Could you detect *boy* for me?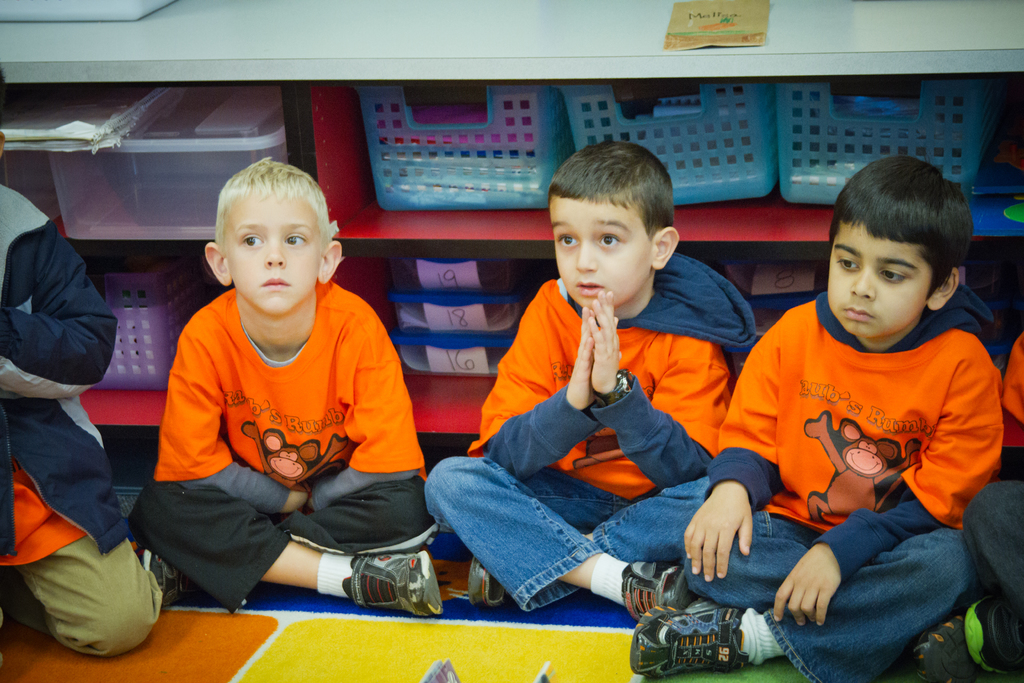
Detection result: [127, 151, 433, 618].
